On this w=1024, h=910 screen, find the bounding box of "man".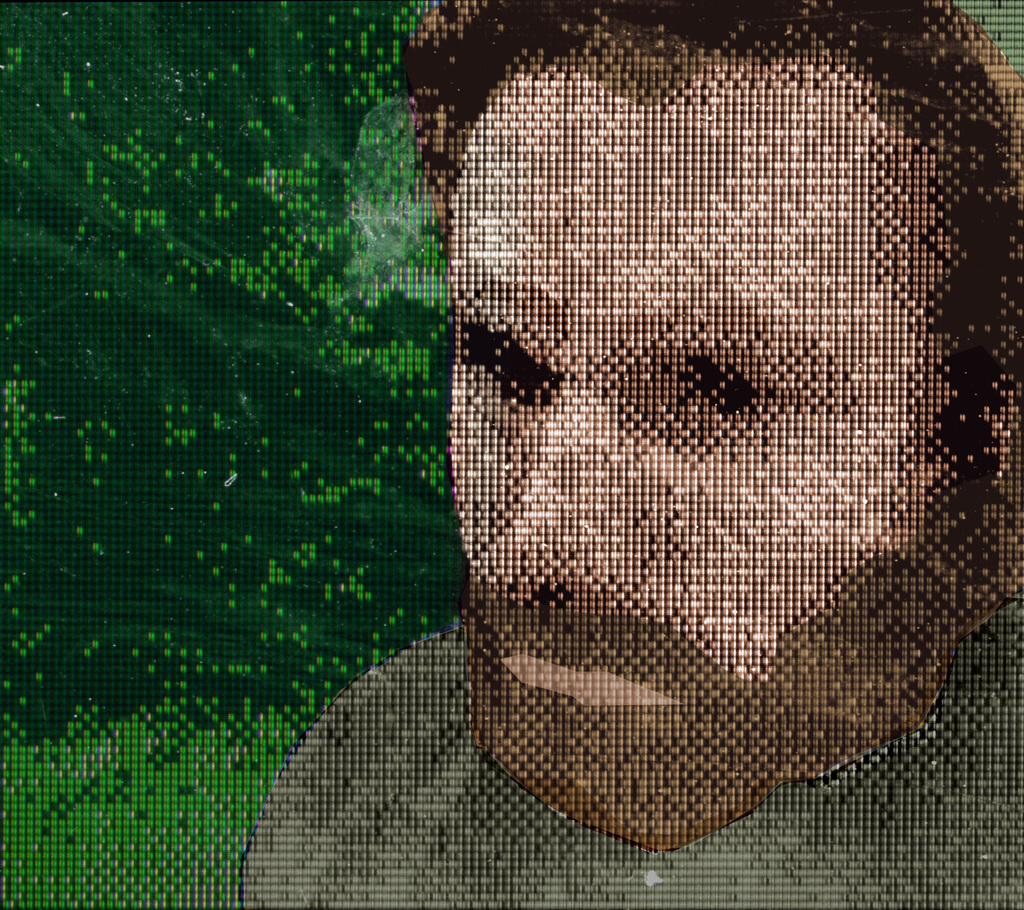
Bounding box: (x1=239, y1=0, x2=1023, y2=903).
